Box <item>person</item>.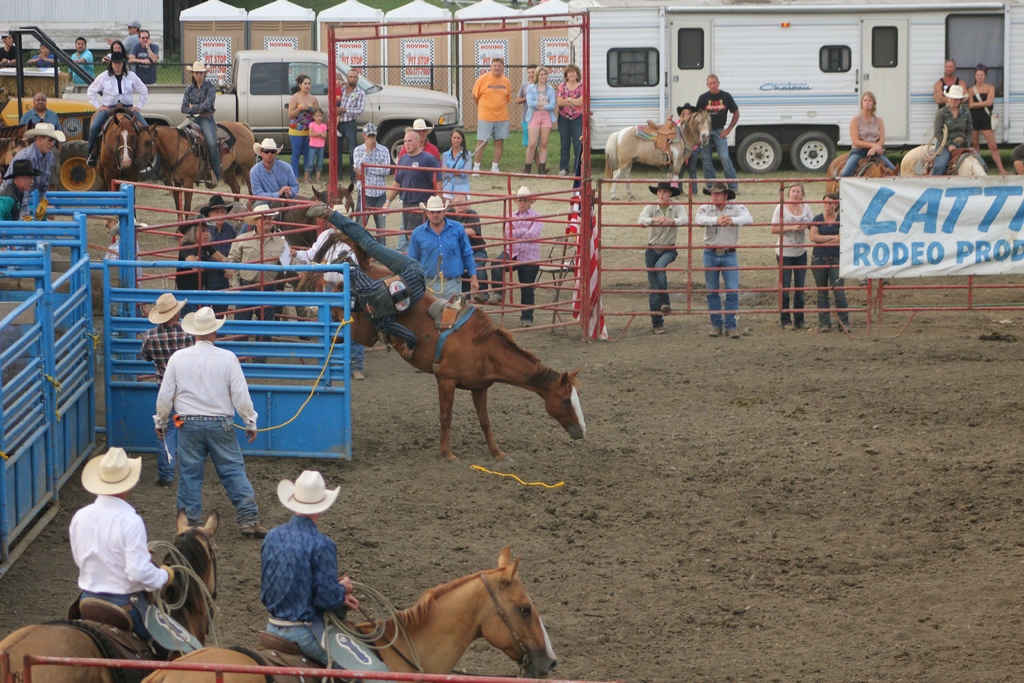
left=485, top=186, right=541, bottom=328.
